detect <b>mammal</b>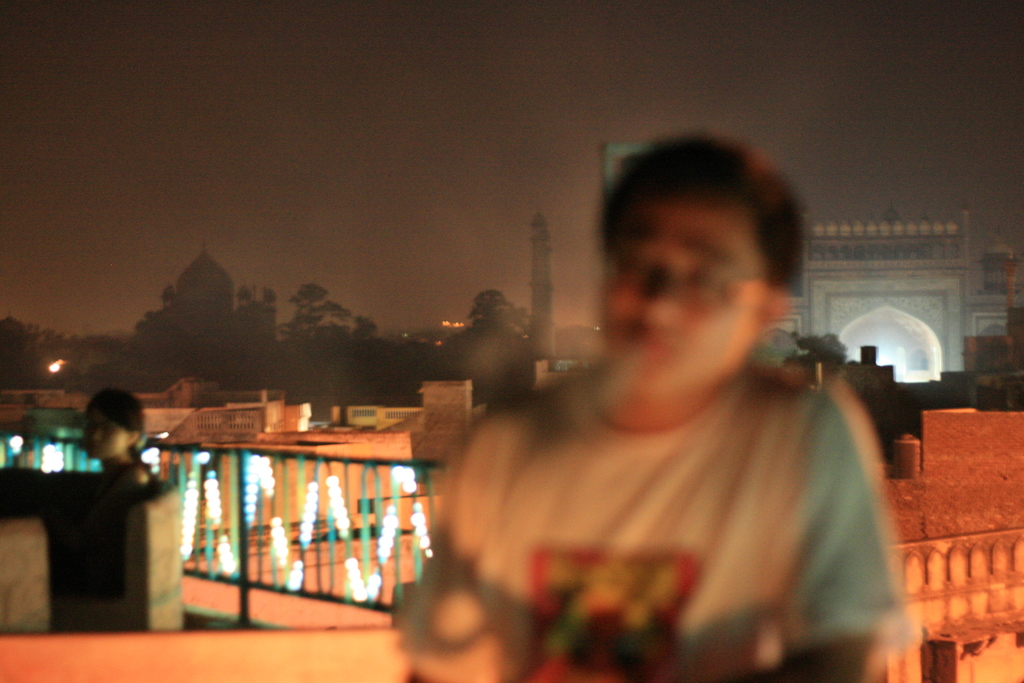
(81, 386, 159, 500)
